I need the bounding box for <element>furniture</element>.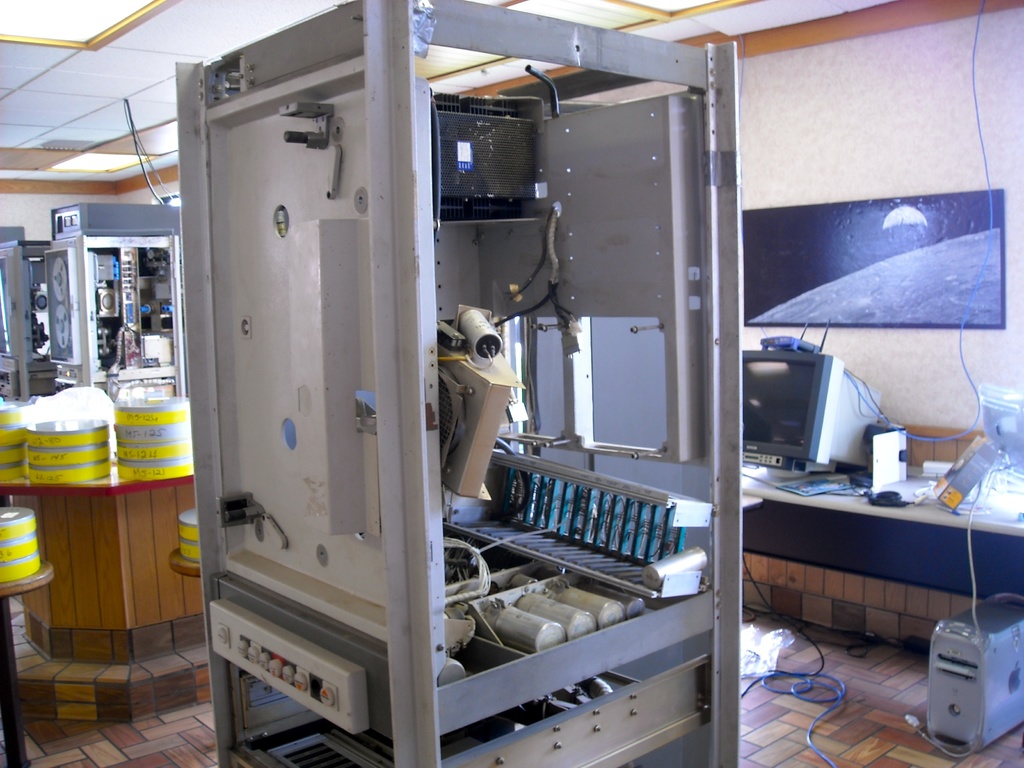
Here it is: [0,557,55,767].
